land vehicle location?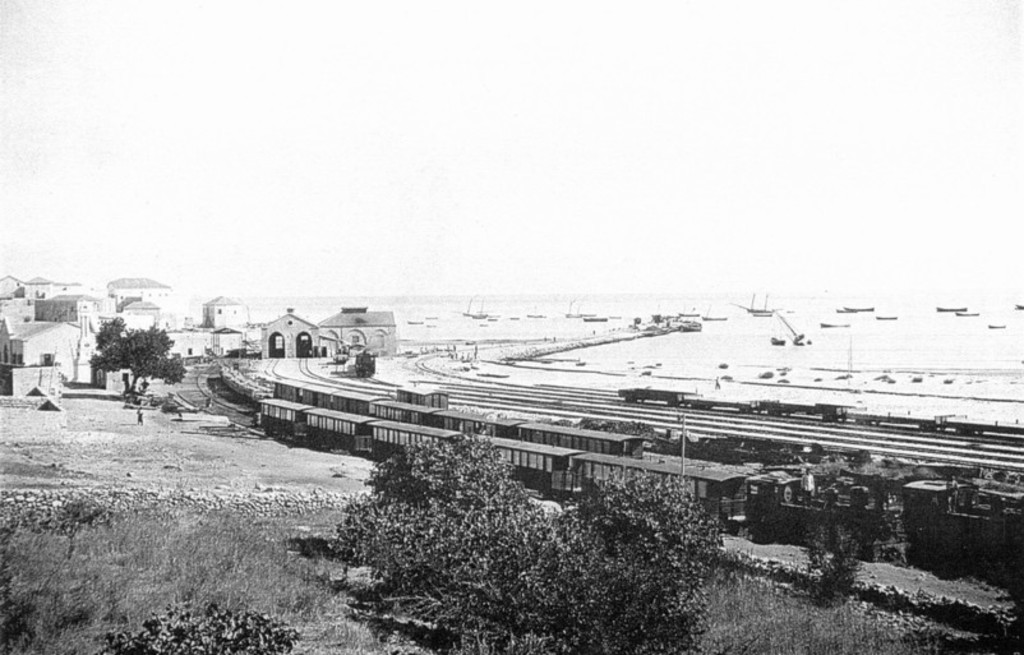
262:395:903:555
